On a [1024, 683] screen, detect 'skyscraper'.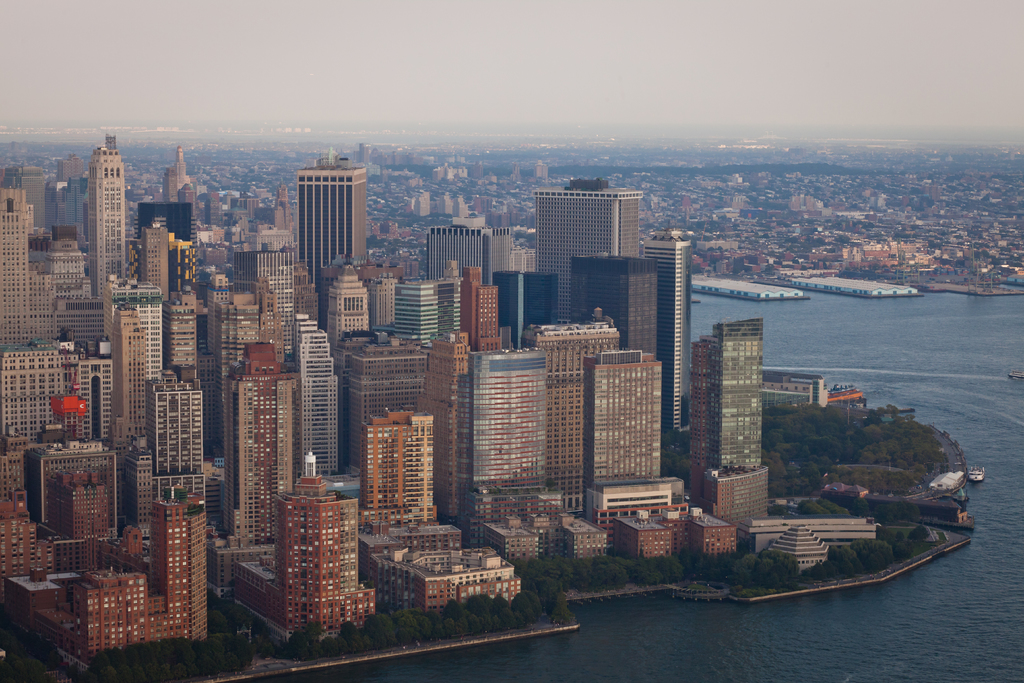
578/344/658/518.
